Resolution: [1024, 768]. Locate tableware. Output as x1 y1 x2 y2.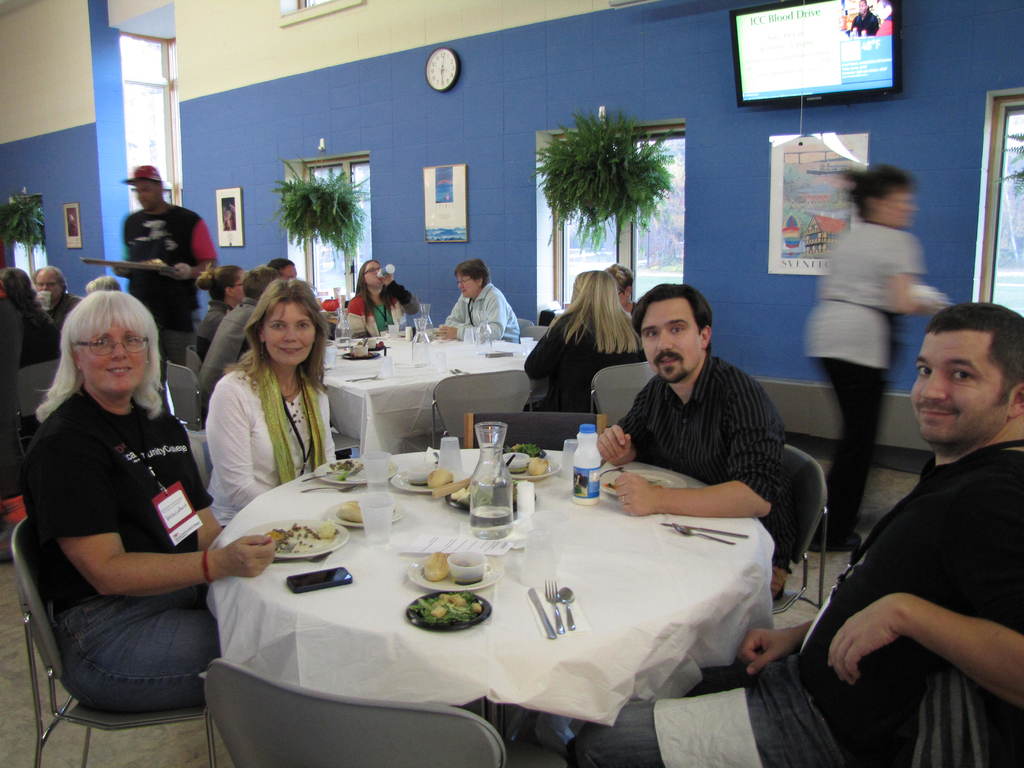
315 460 394 483.
